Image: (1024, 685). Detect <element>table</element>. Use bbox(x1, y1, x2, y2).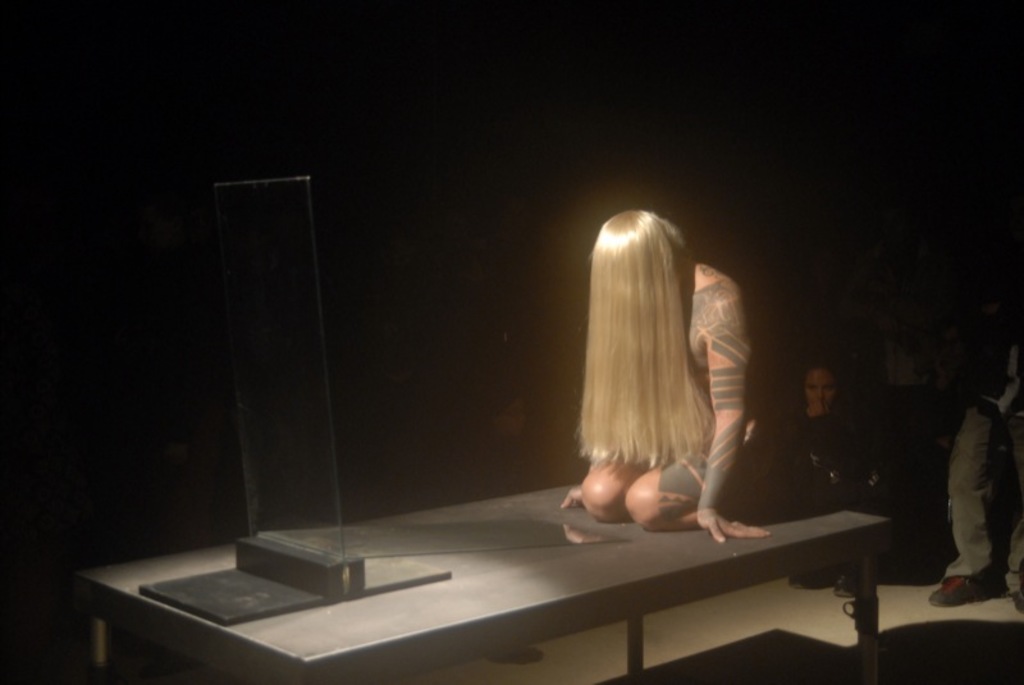
bbox(70, 474, 952, 681).
